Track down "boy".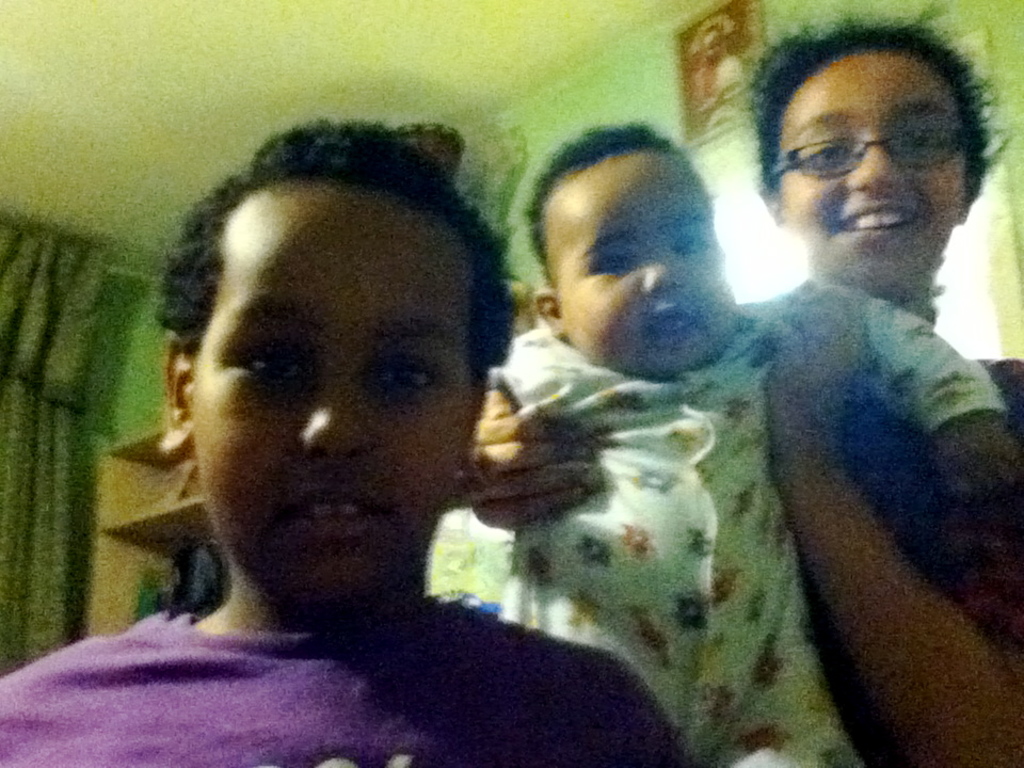
Tracked to (469,116,1023,767).
